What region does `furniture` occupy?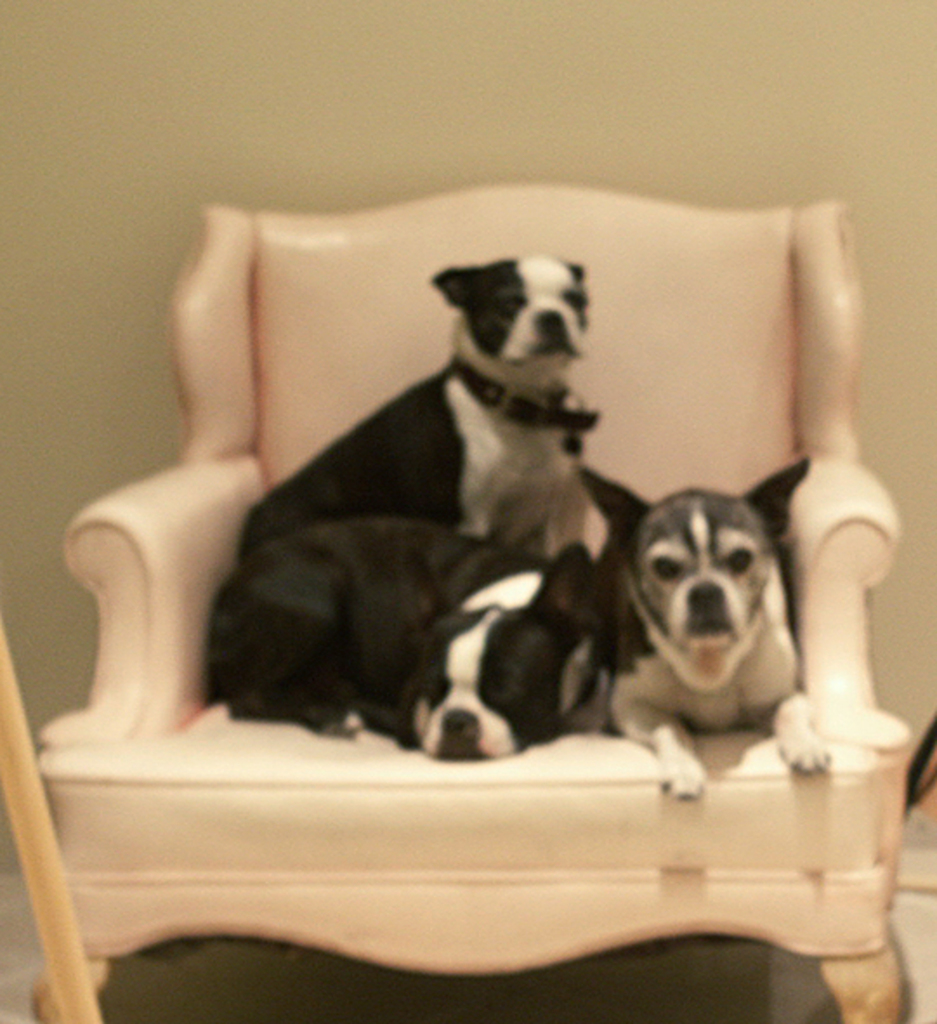
(left=35, top=182, right=916, bottom=1022).
